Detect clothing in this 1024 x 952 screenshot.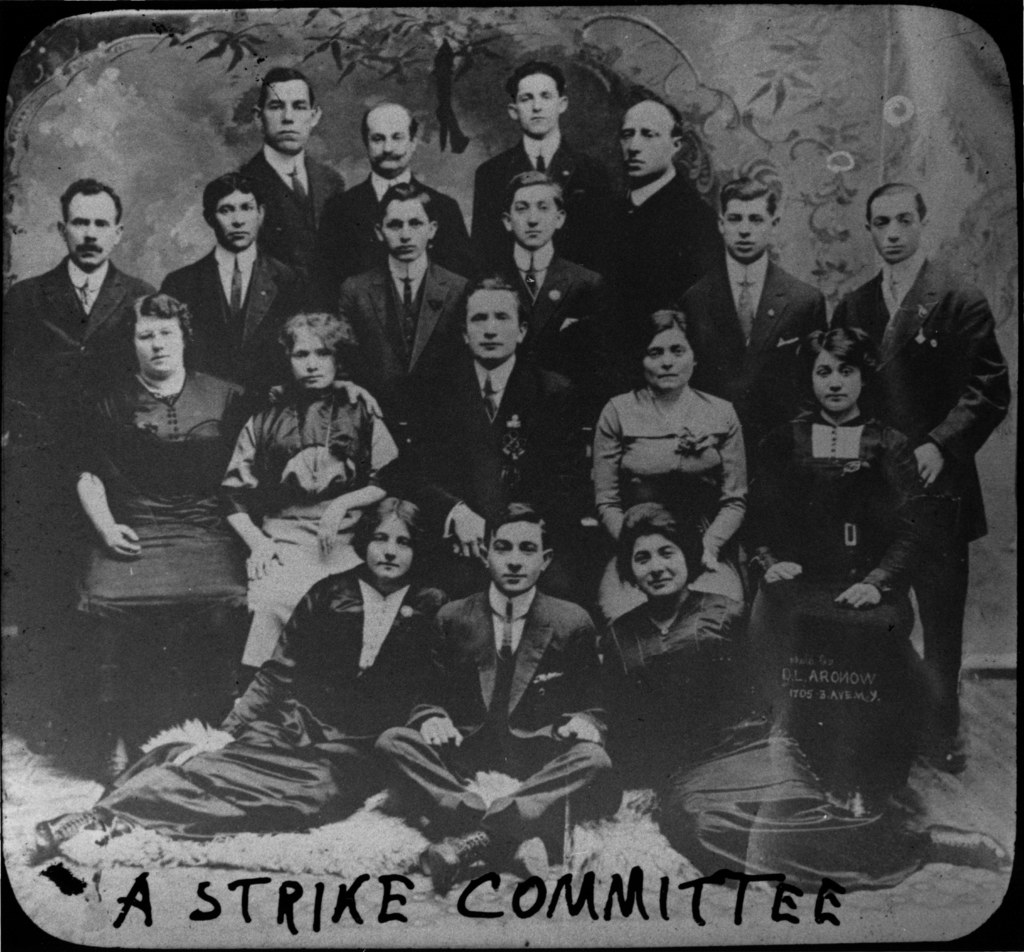
Detection: box(602, 585, 931, 879).
